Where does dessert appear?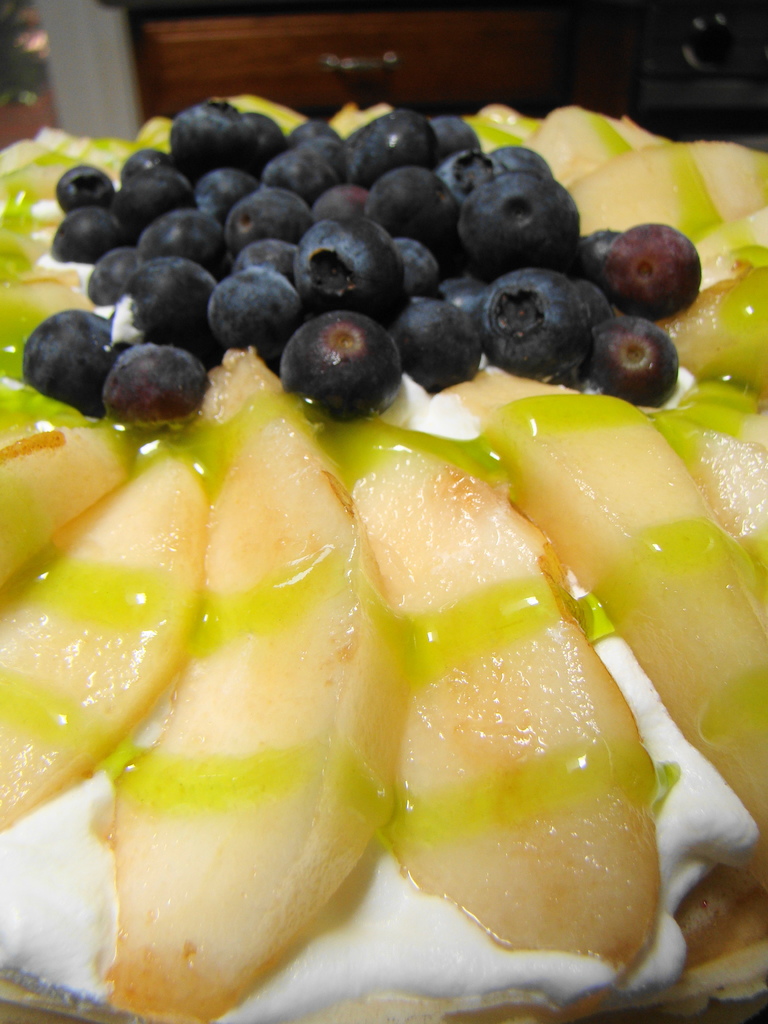
Appears at (left=321, top=185, right=384, bottom=221).
